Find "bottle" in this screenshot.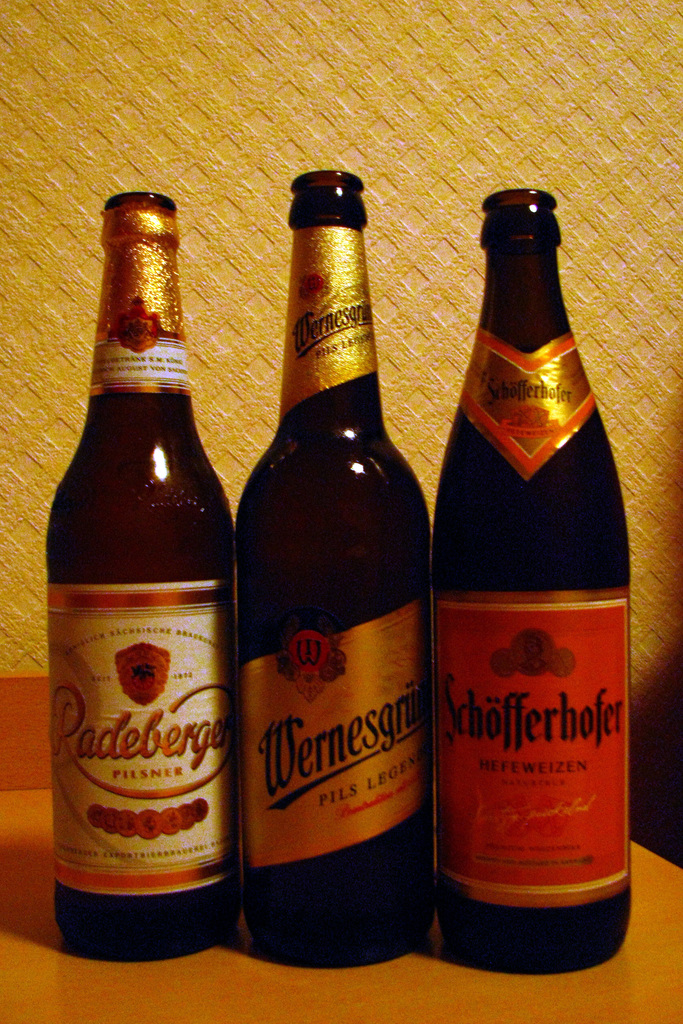
The bounding box for "bottle" is <box>239,171,444,967</box>.
